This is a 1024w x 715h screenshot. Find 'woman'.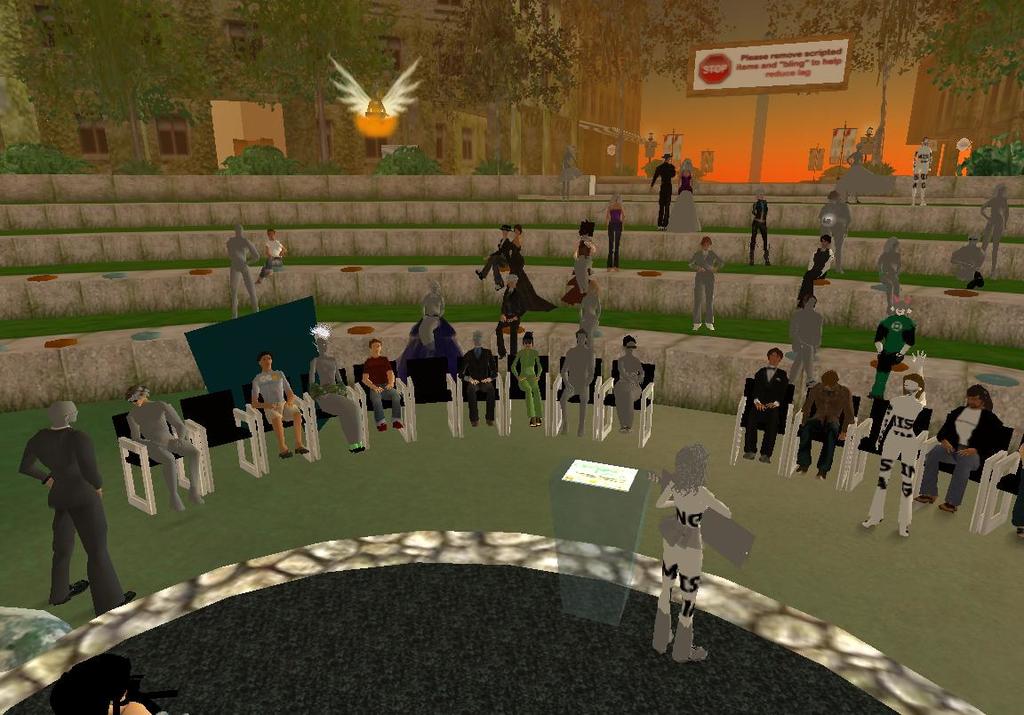
Bounding box: [x1=510, y1=332, x2=546, y2=427].
